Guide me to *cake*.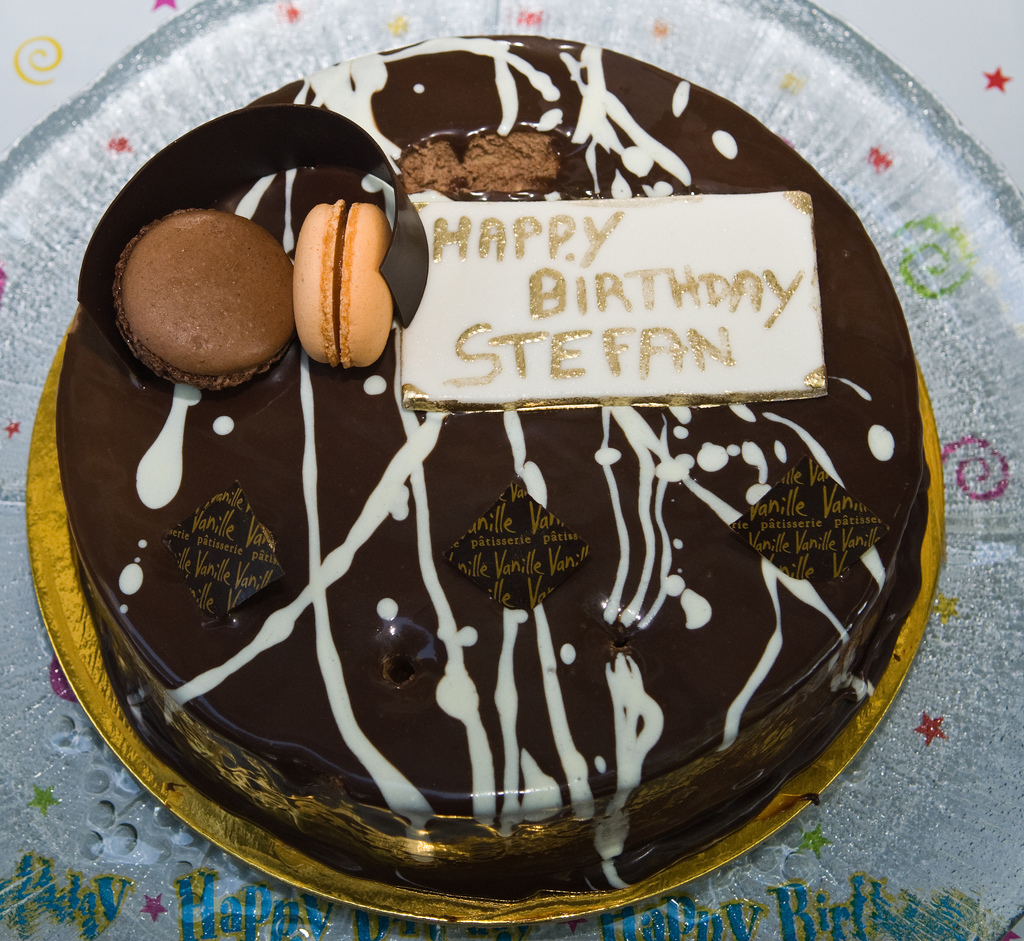
Guidance: x1=59, y1=28, x2=930, y2=901.
